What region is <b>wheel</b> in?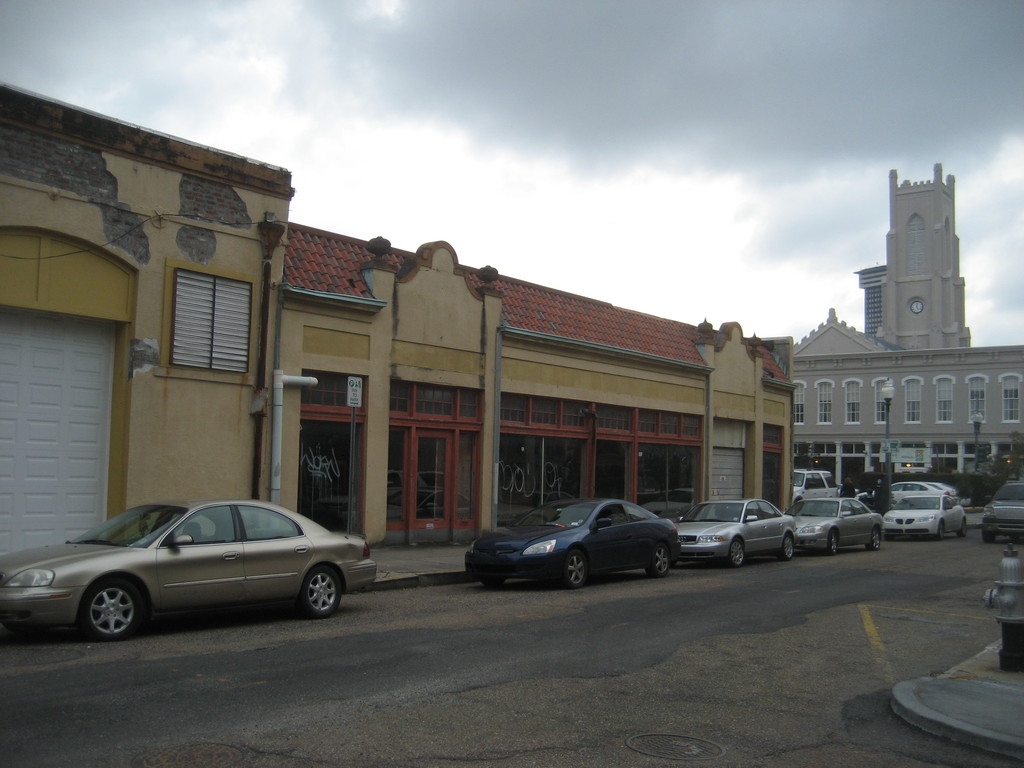
<bbox>938, 524, 947, 538</bbox>.
